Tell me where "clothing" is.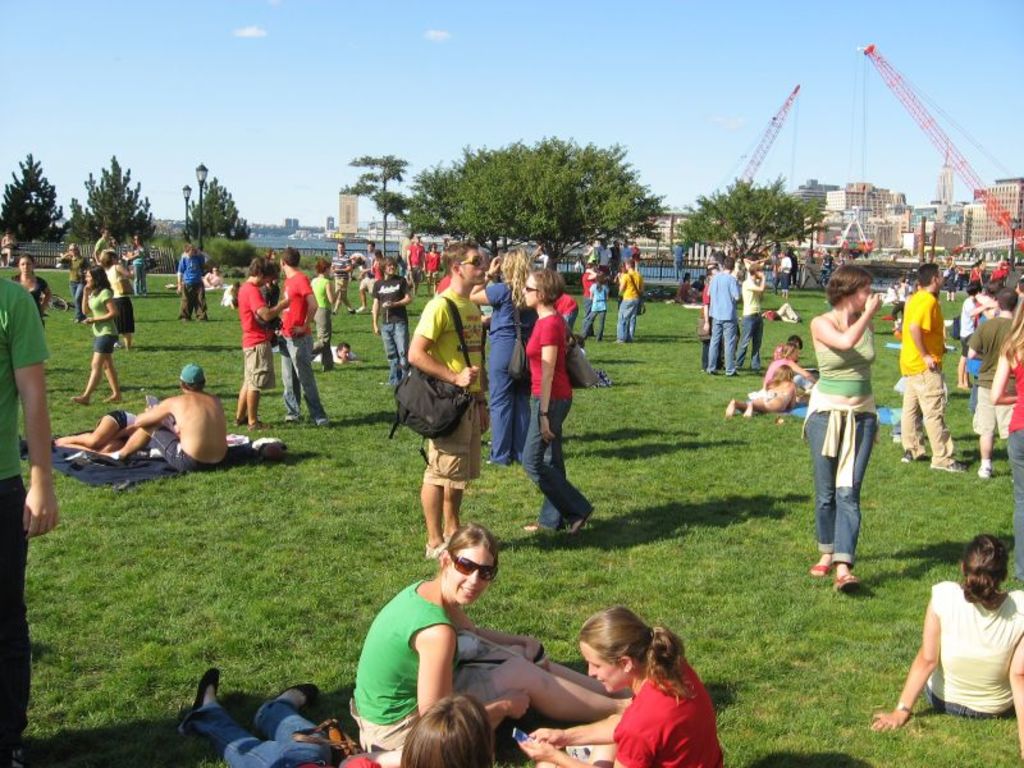
"clothing" is at [x1=611, y1=652, x2=726, y2=767].
